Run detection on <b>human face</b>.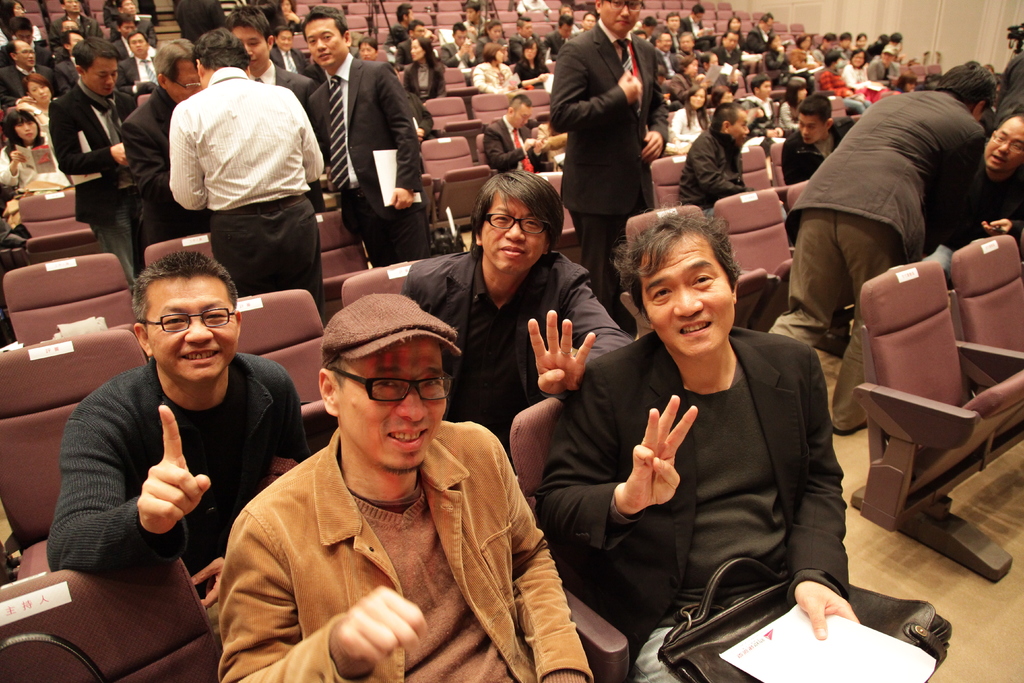
Result: 15/117/41/142.
